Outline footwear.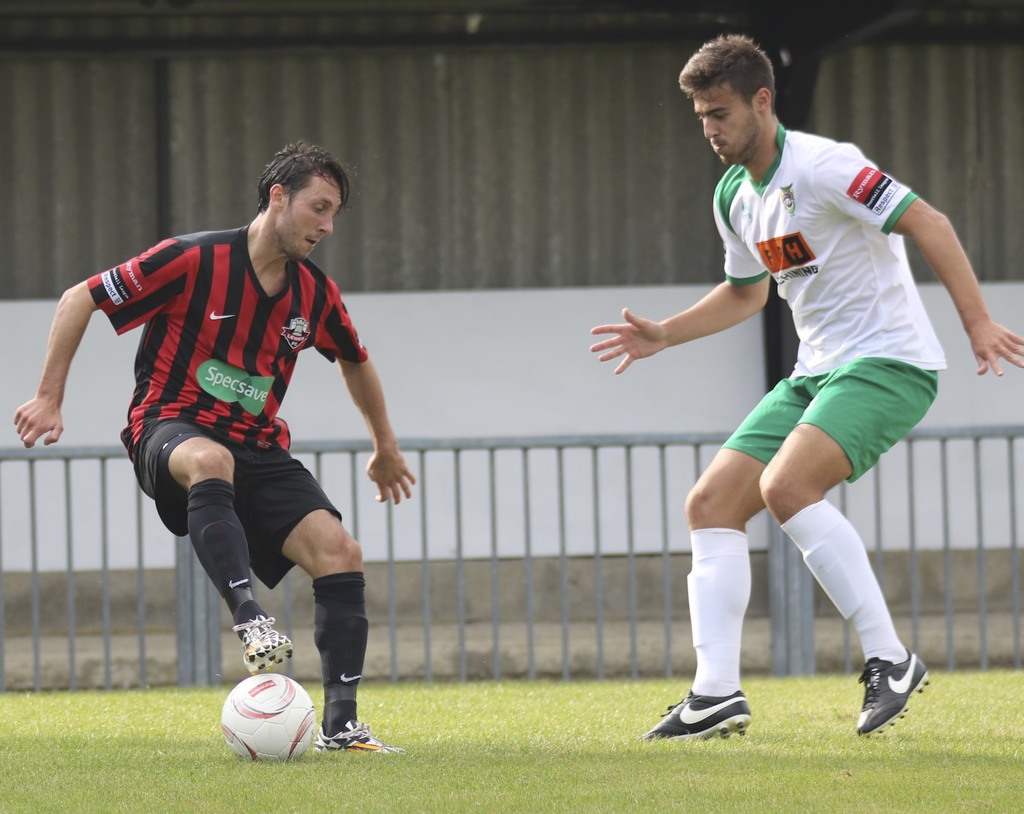
Outline: [x1=229, y1=607, x2=303, y2=680].
